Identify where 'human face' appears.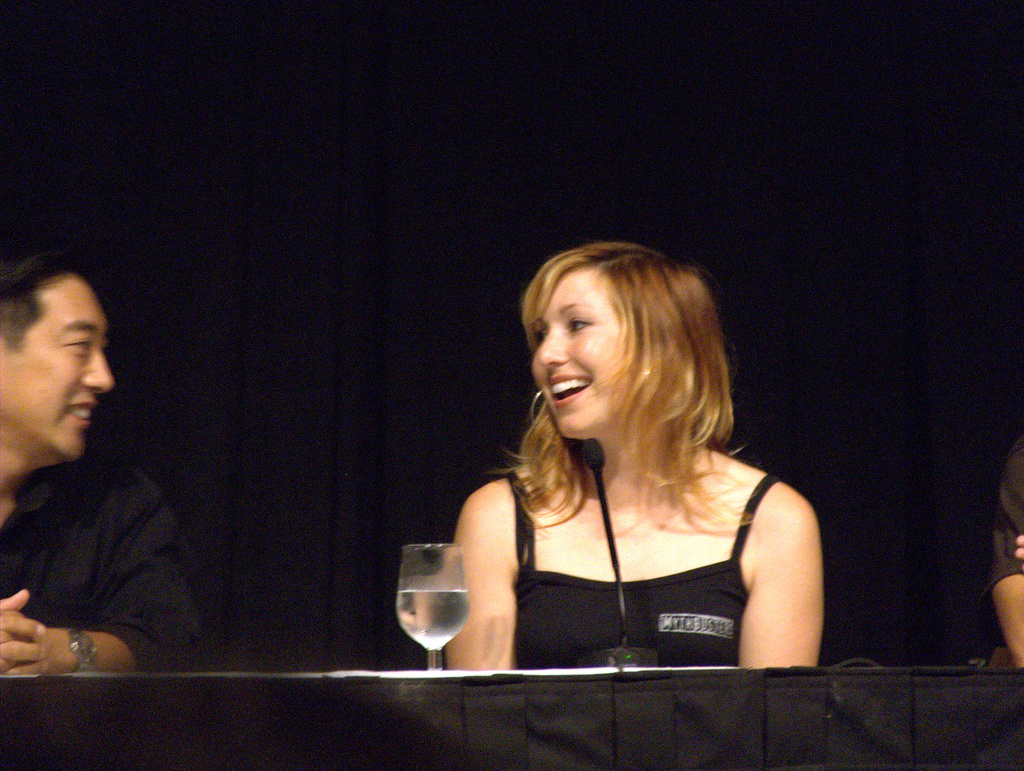
Appears at region(0, 276, 115, 458).
